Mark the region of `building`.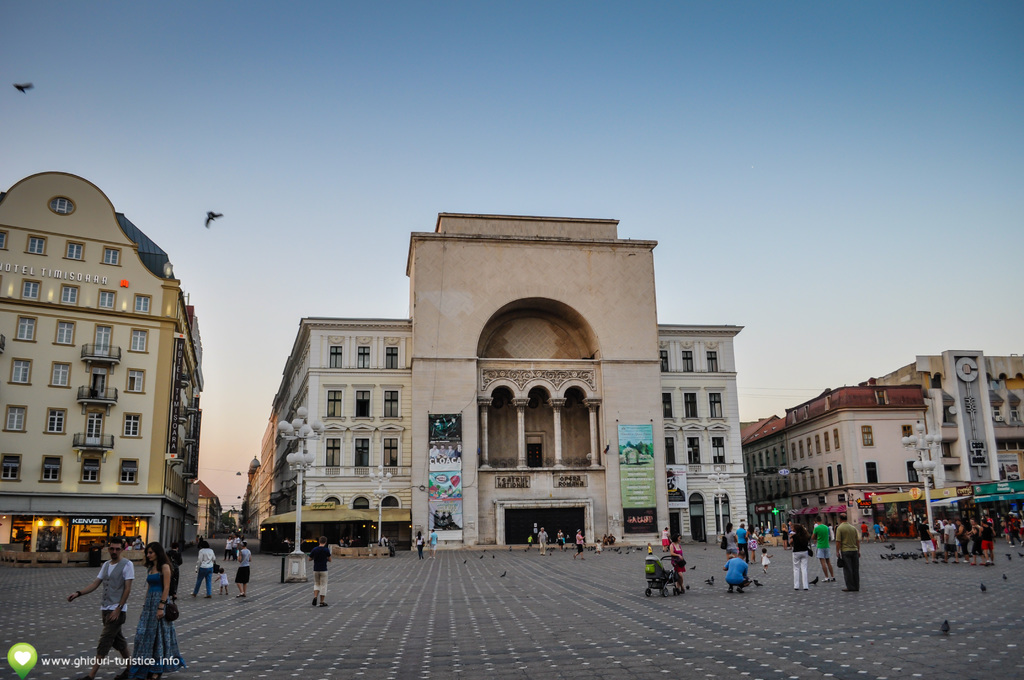
Region: bbox=[0, 166, 204, 569].
